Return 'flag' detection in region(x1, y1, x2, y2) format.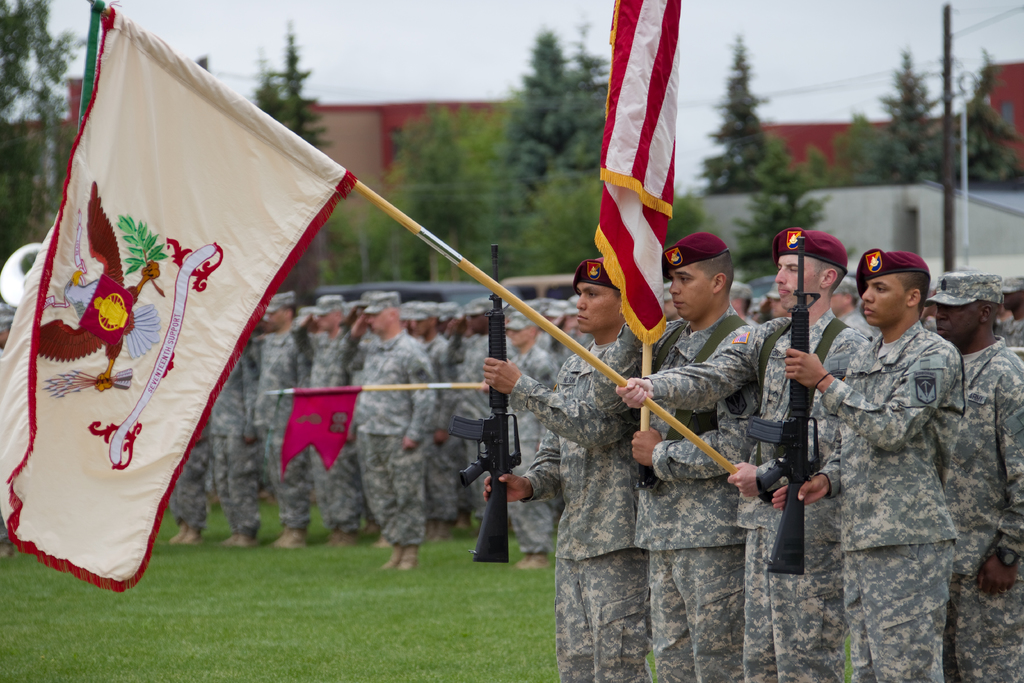
region(1, 3, 353, 591).
